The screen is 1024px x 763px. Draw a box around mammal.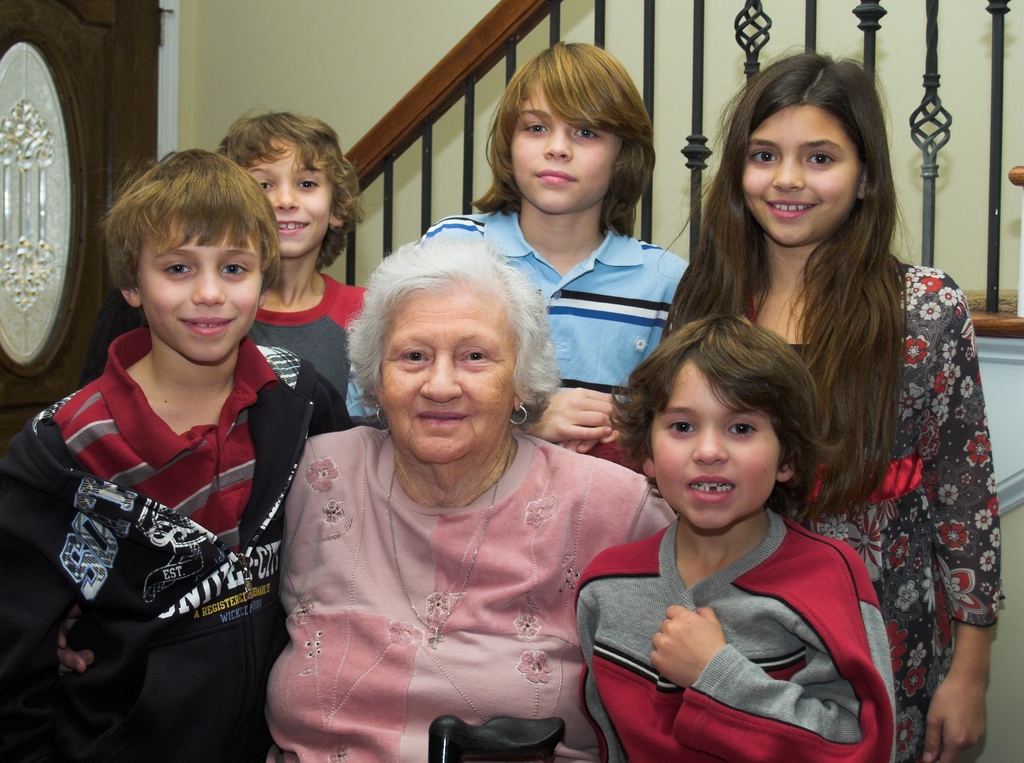
bbox(214, 103, 365, 405).
